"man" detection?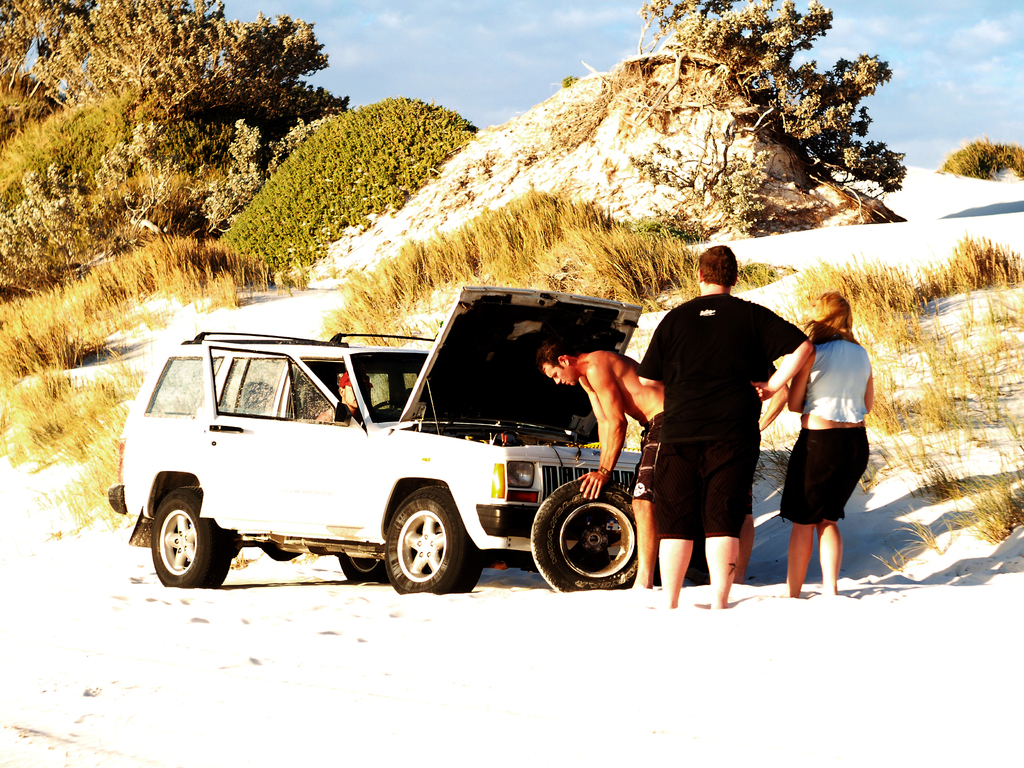
(538, 341, 668, 593)
